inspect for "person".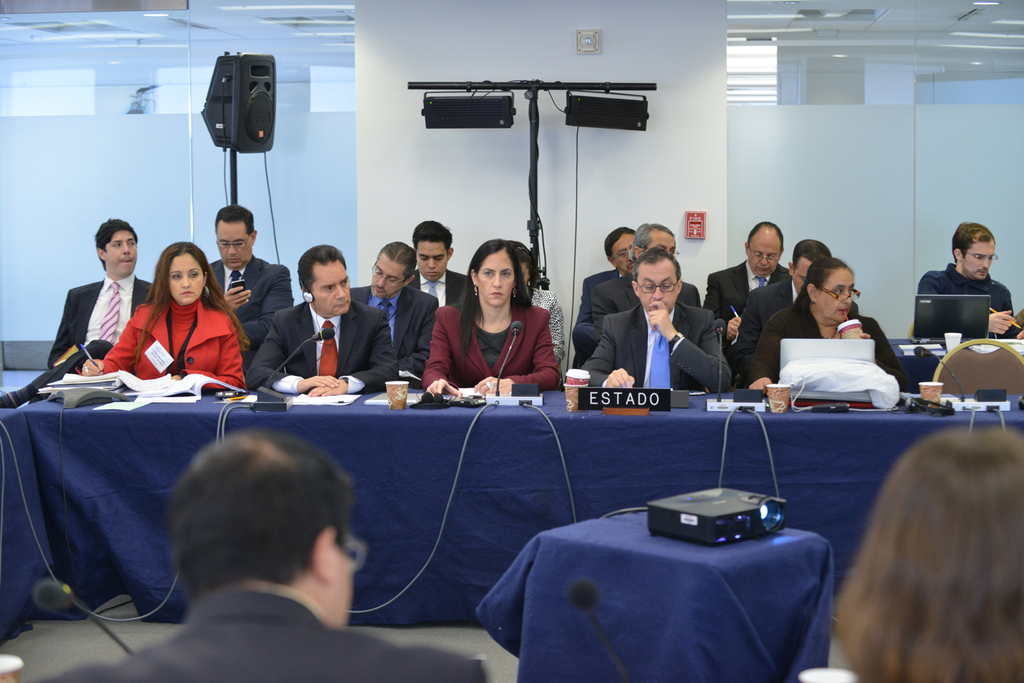
Inspection: <bbox>25, 423, 486, 682</bbox>.
